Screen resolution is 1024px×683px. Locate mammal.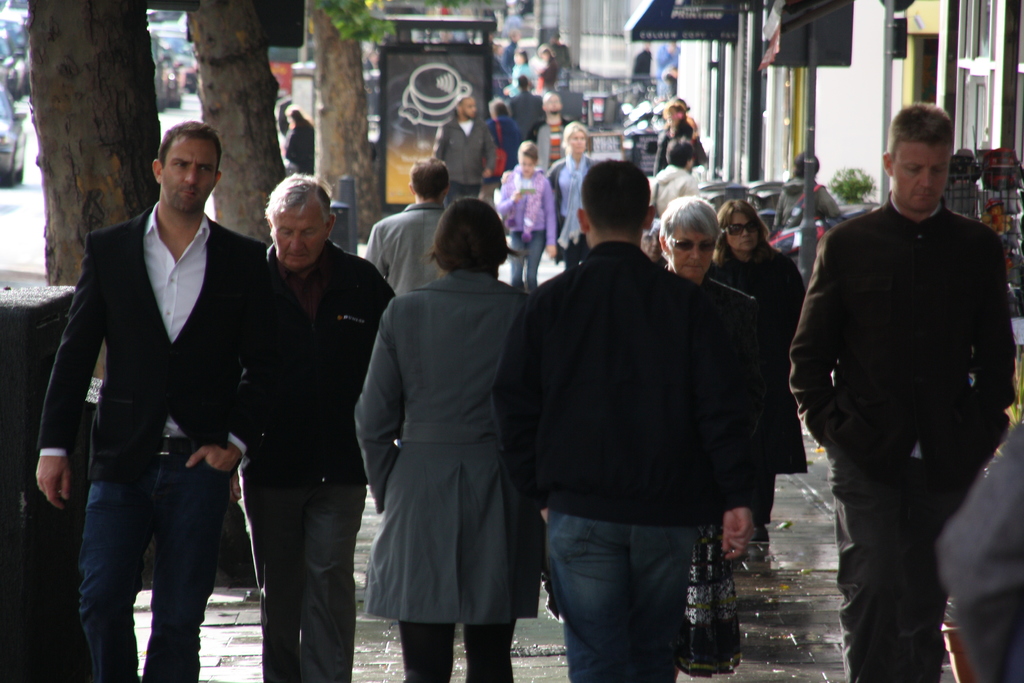
box(545, 120, 594, 273).
